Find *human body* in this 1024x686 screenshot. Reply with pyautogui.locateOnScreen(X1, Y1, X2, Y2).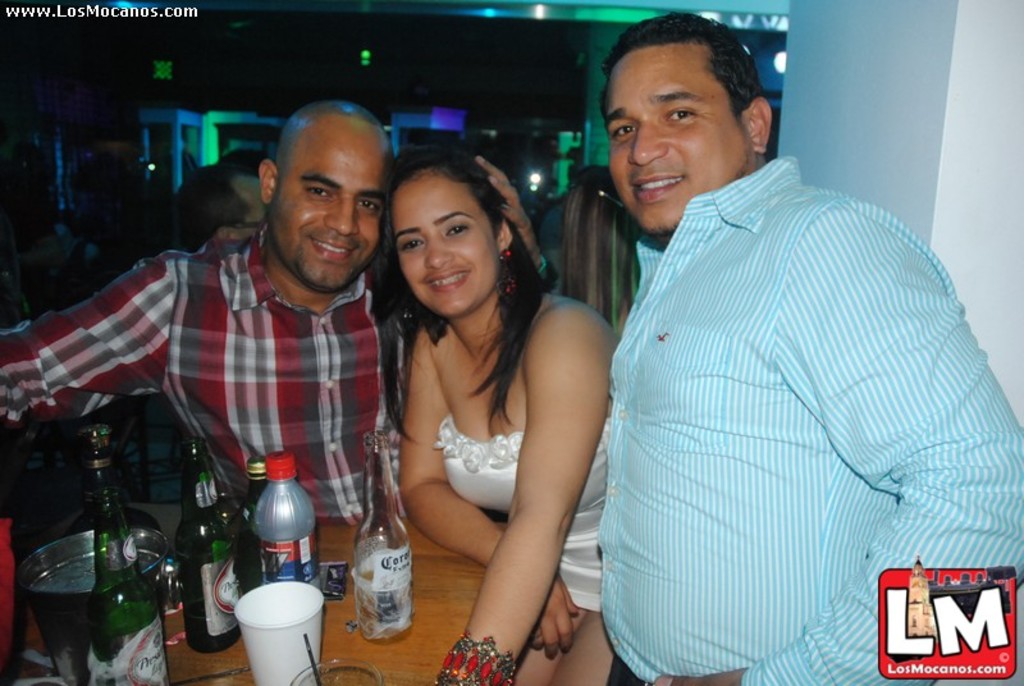
pyautogui.locateOnScreen(374, 166, 593, 650).
